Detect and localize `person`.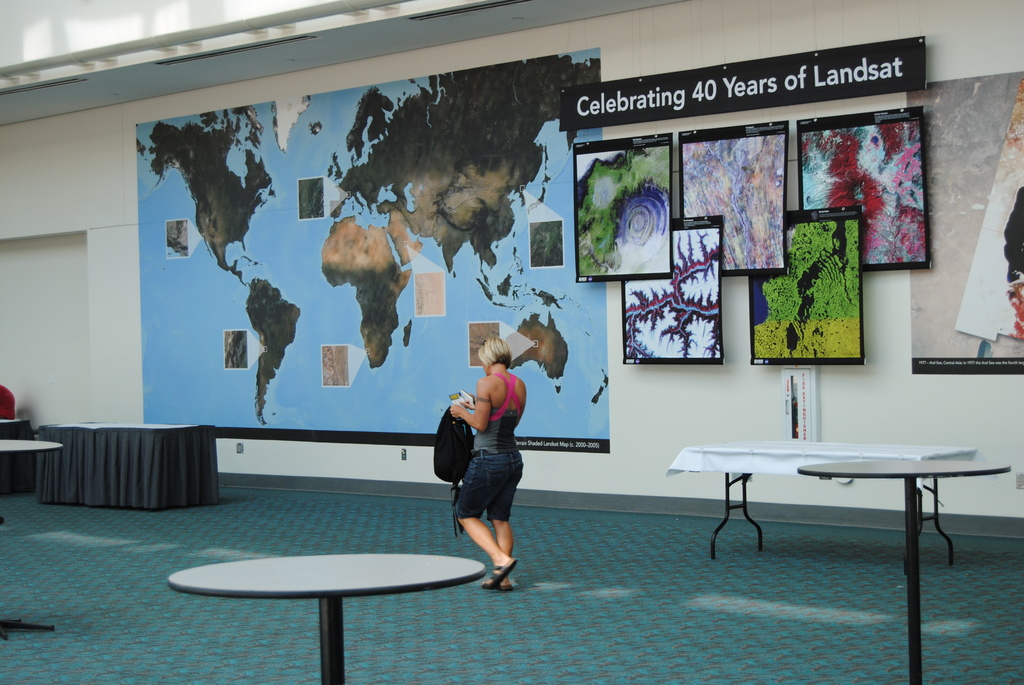
Localized at select_region(436, 323, 531, 597).
